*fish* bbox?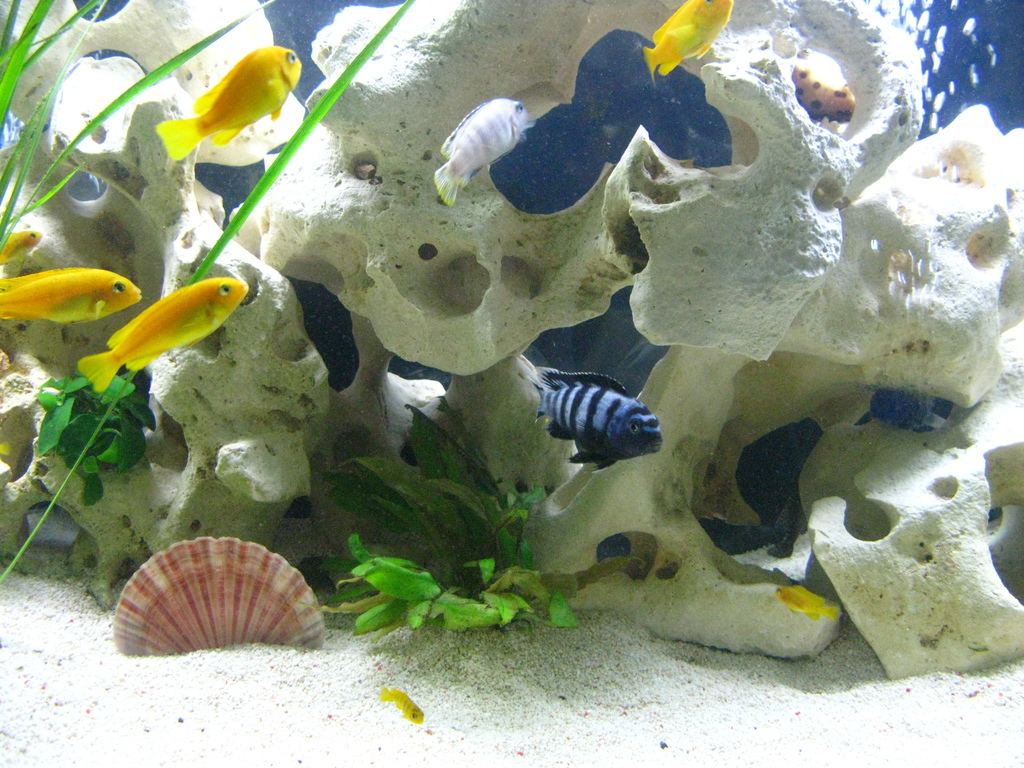
pyautogui.locateOnScreen(156, 45, 301, 163)
